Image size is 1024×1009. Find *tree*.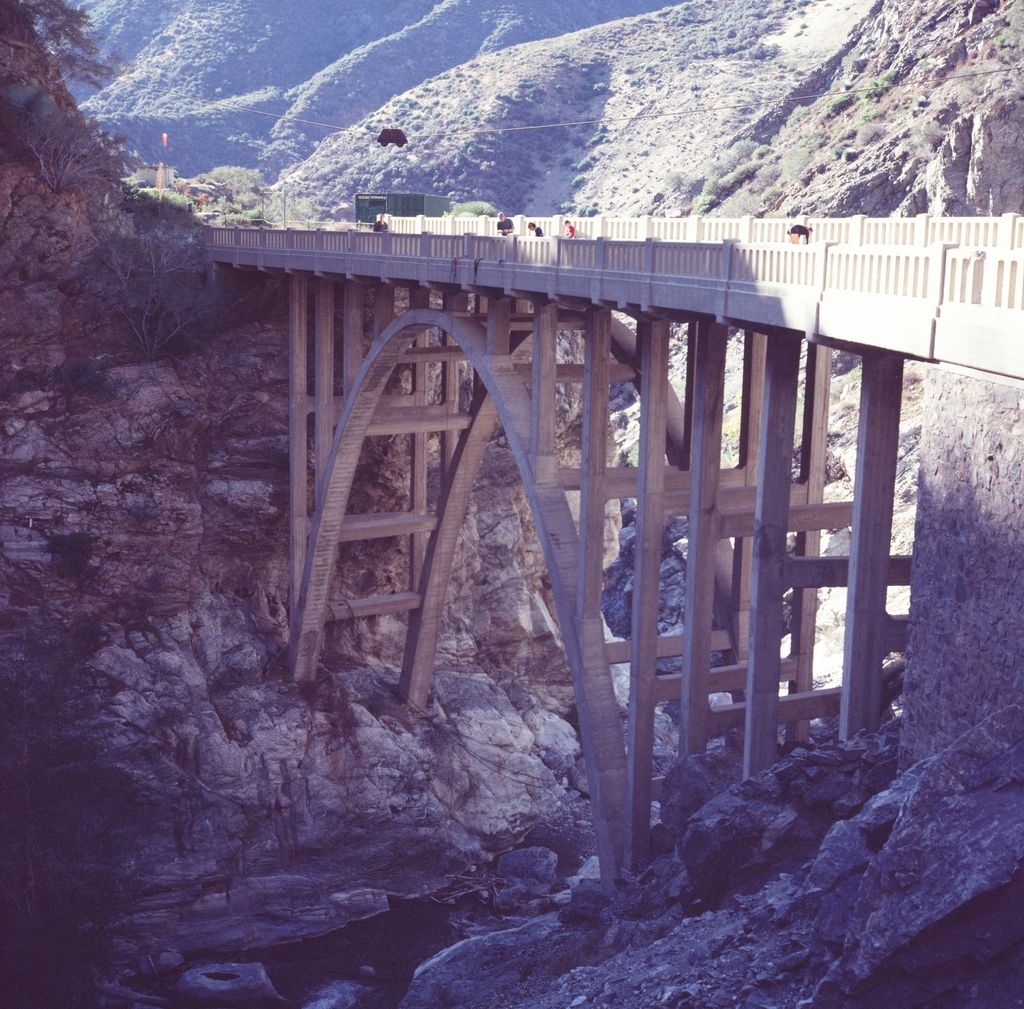
box(1, 0, 130, 94).
